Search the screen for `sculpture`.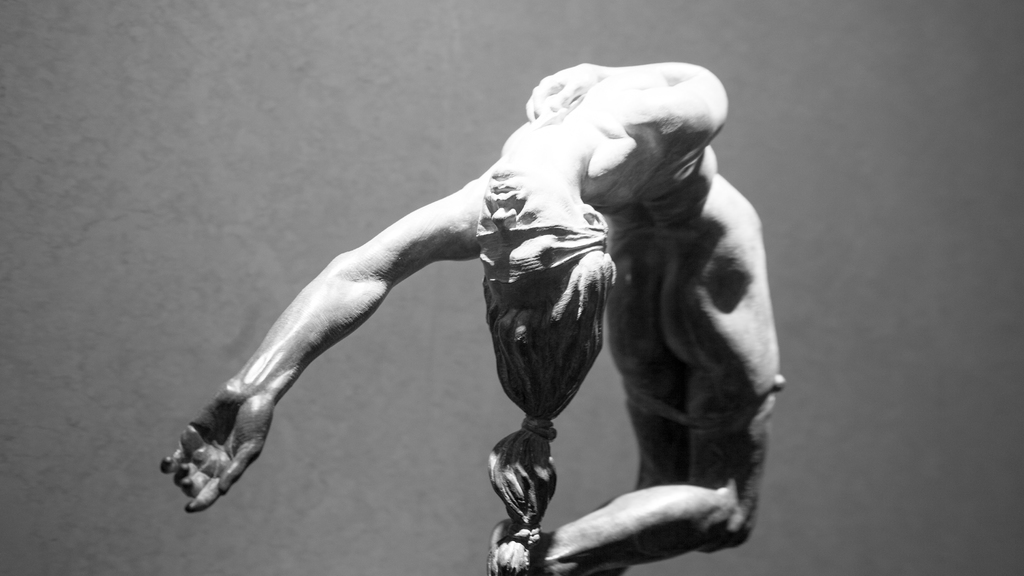
Found at {"left": 170, "top": 45, "right": 774, "bottom": 550}.
